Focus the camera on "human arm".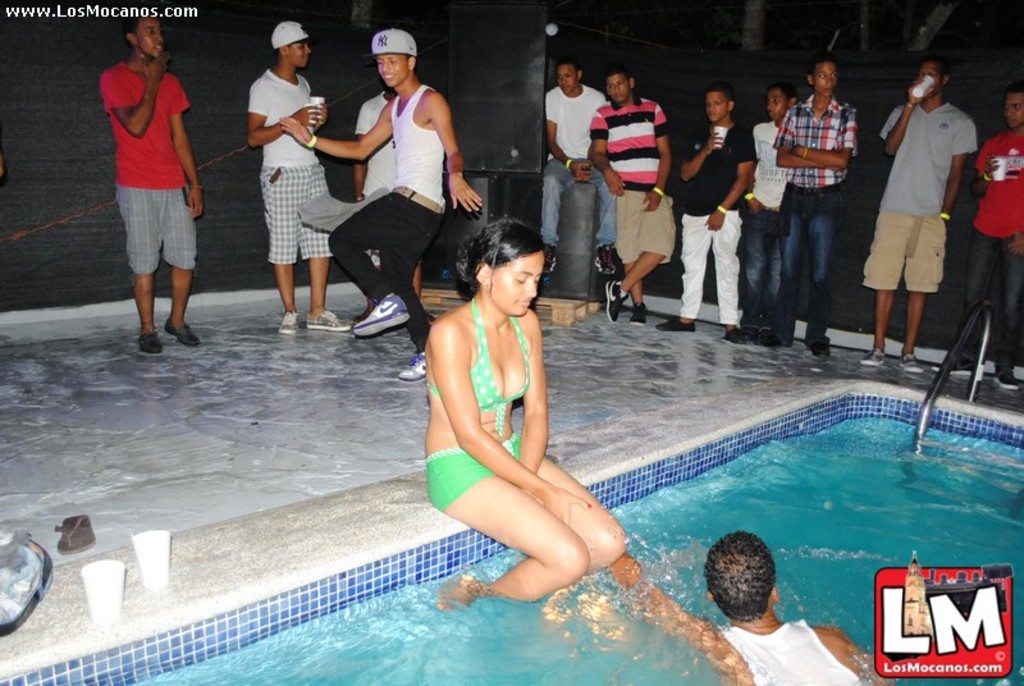
Focus region: (431,317,595,536).
